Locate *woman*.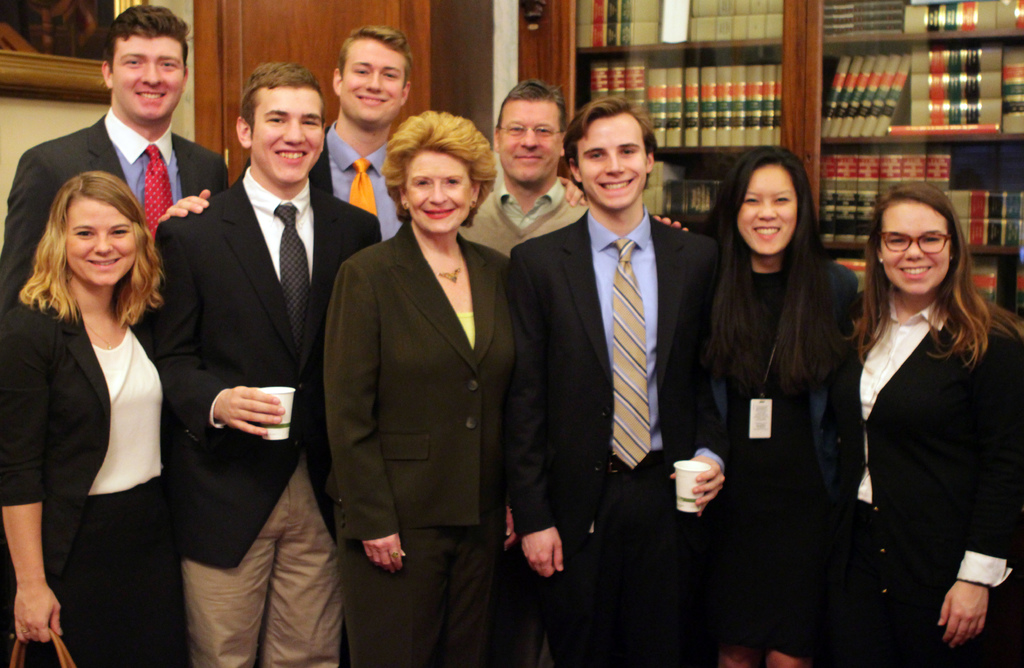
Bounding box: [700,146,863,667].
